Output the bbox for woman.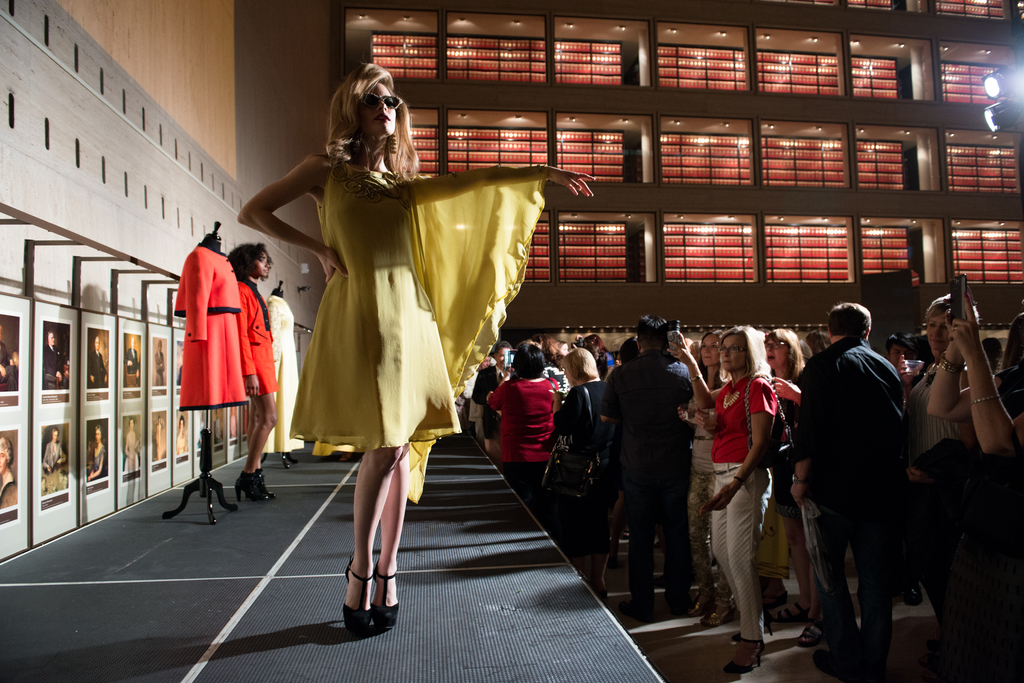
locate(551, 344, 613, 549).
